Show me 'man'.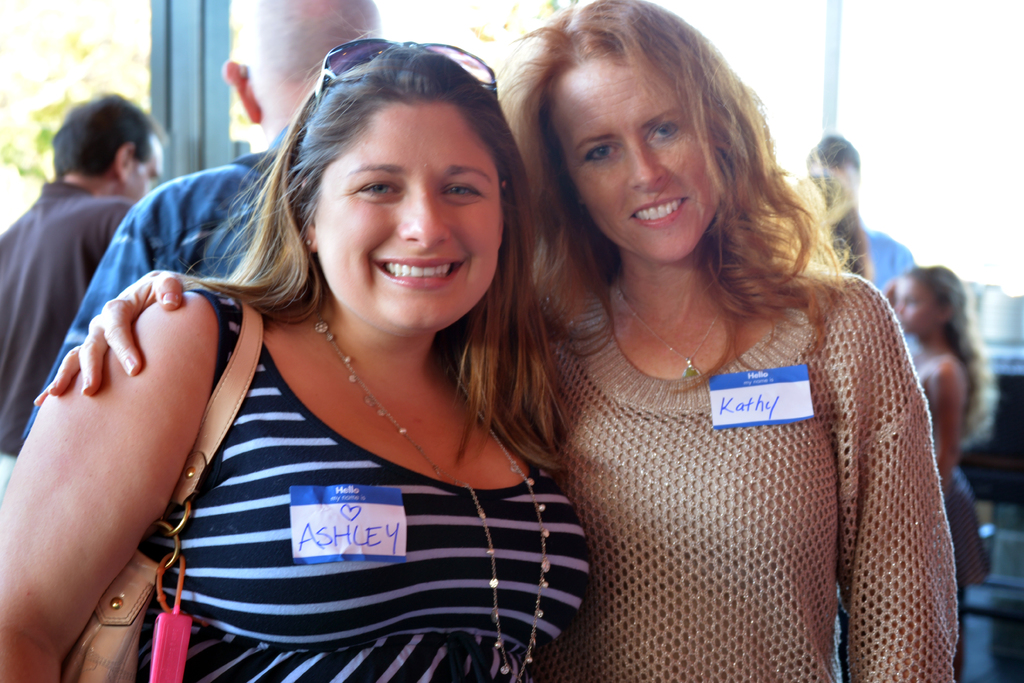
'man' is here: (804, 130, 920, 302).
